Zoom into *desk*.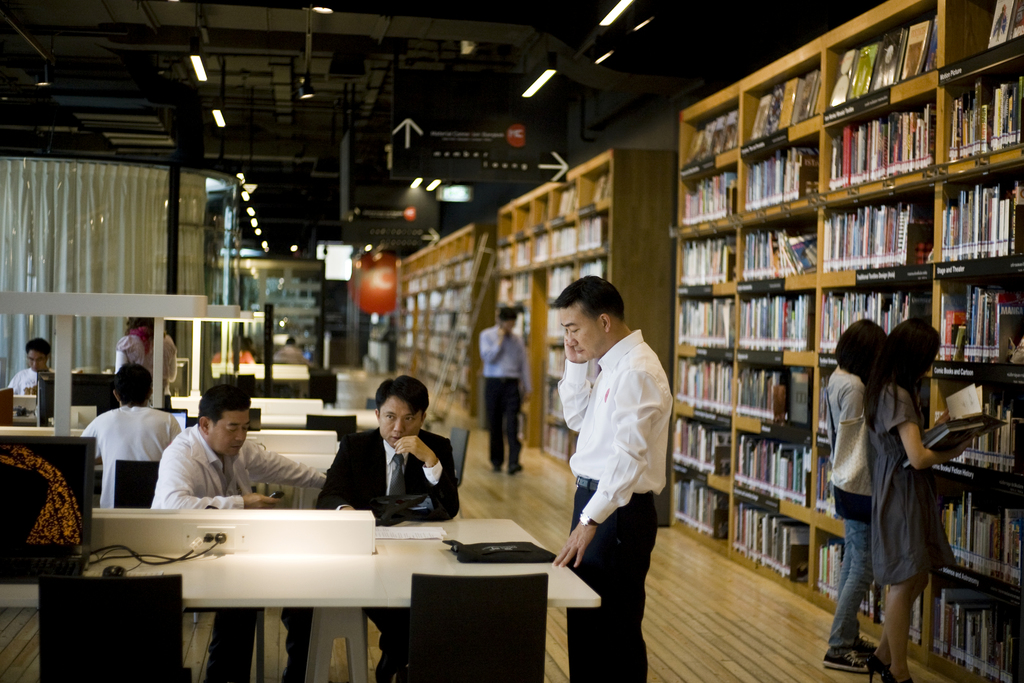
Zoom target: [left=6, top=518, right=597, bottom=675].
